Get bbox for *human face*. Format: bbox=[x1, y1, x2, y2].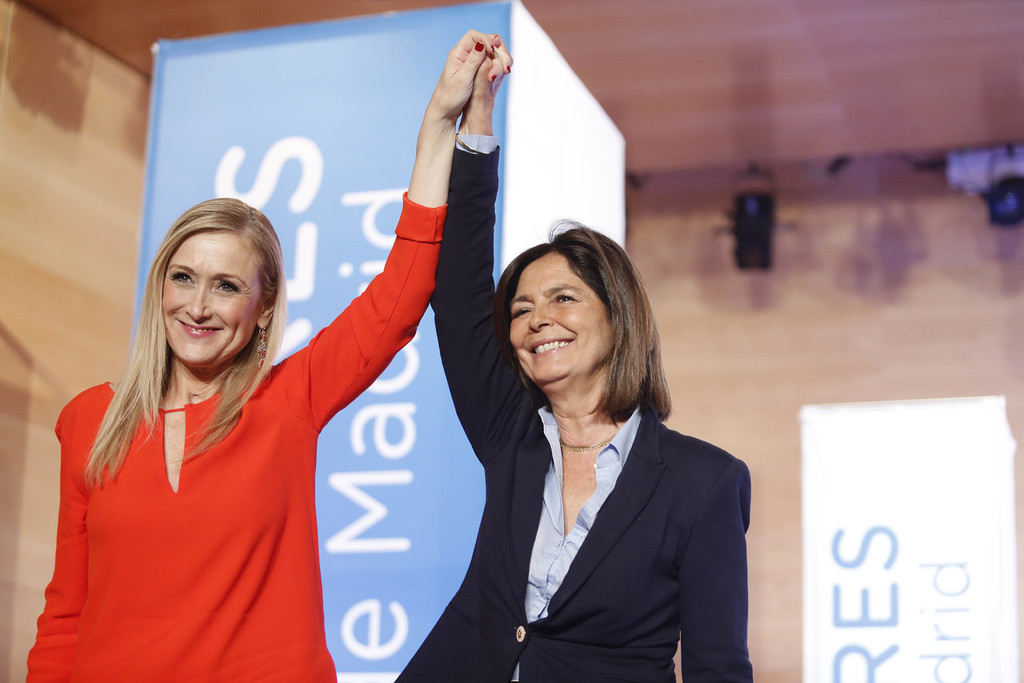
bbox=[163, 229, 266, 366].
